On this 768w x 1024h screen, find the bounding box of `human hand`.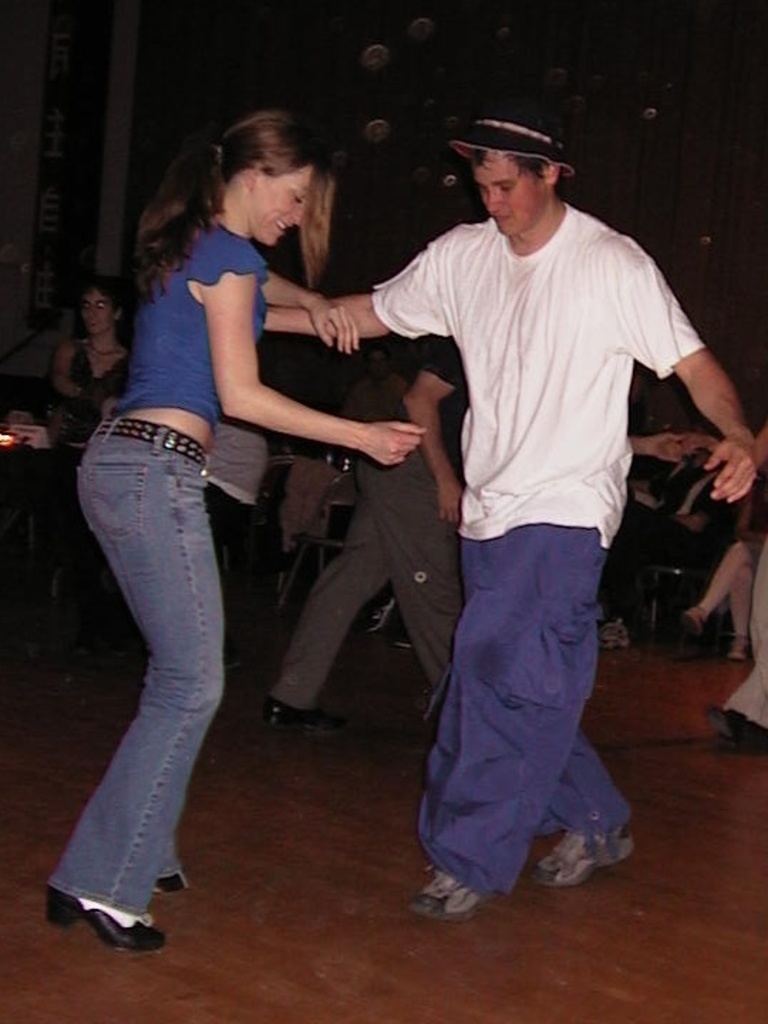
Bounding box: (x1=434, y1=484, x2=464, y2=530).
